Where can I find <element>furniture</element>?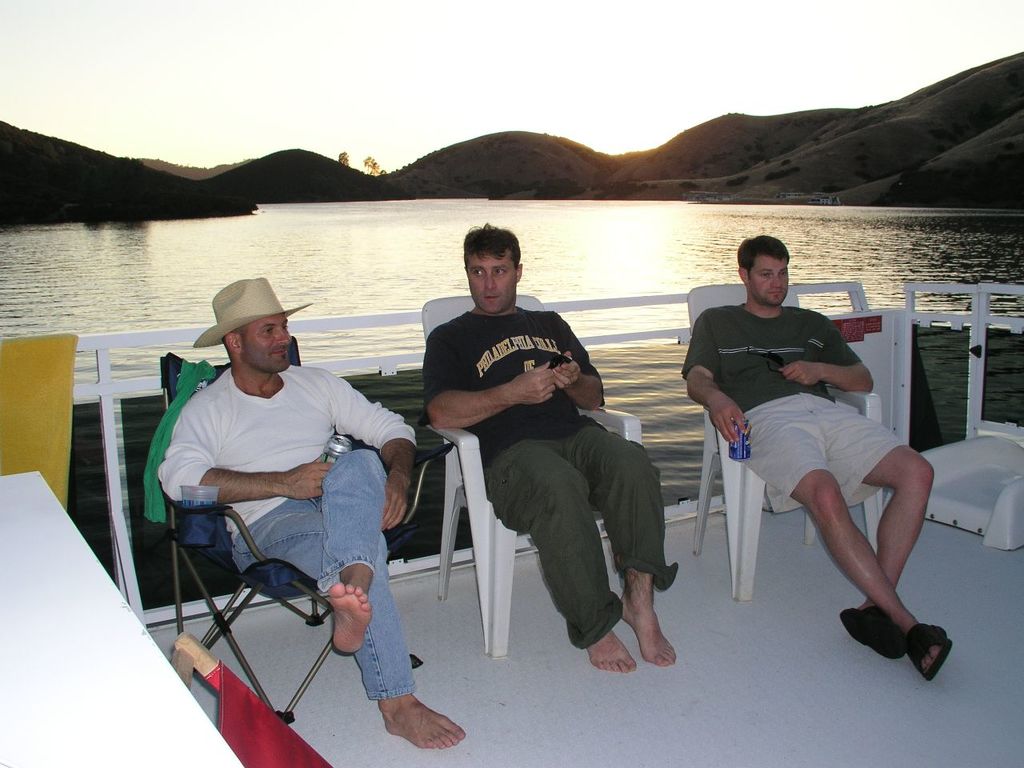
You can find it at detection(0, 470, 241, 767).
